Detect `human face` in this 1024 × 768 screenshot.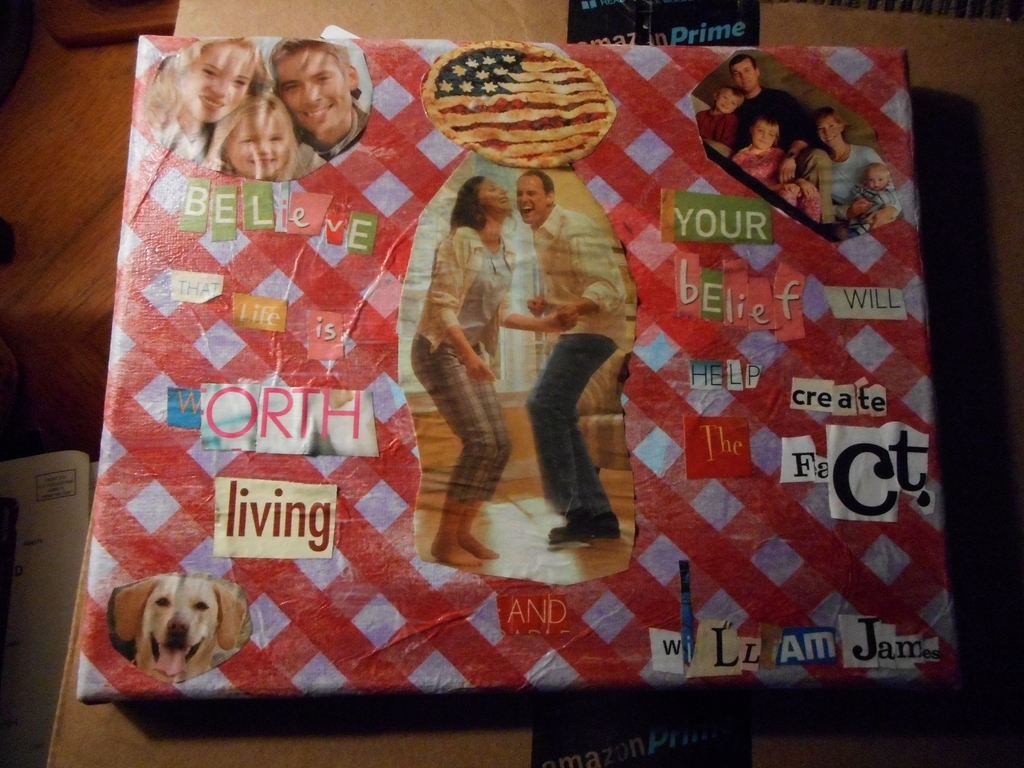
Detection: Rect(735, 56, 761, 89).
